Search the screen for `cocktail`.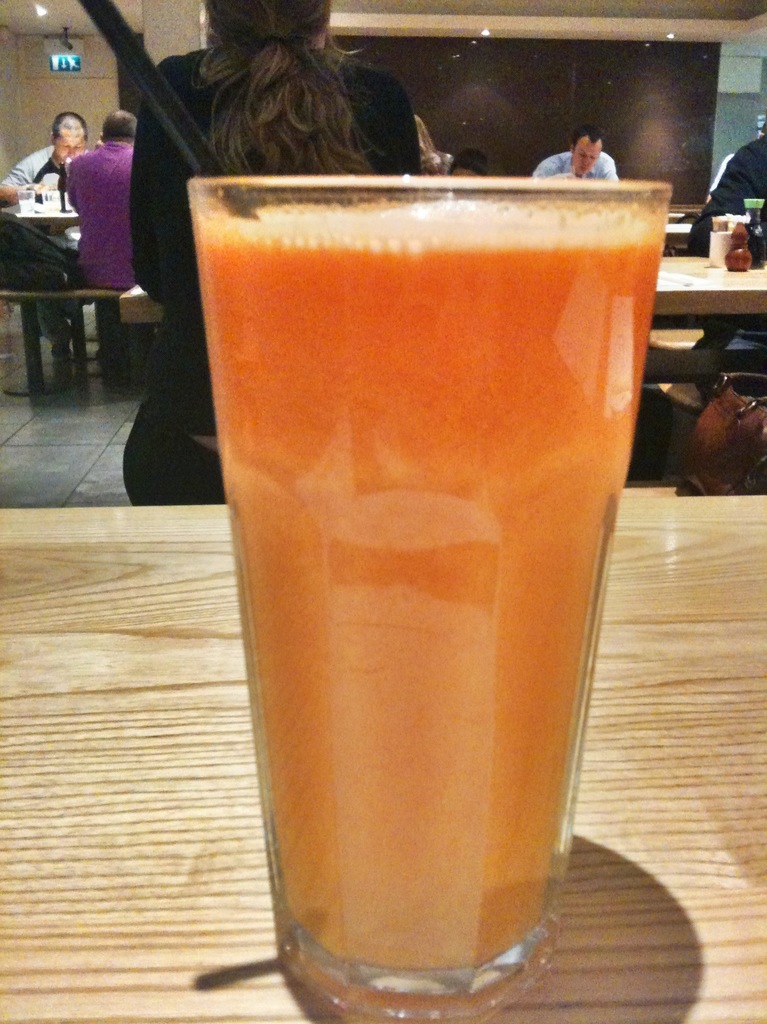
Found at 65 0 678 1023.
